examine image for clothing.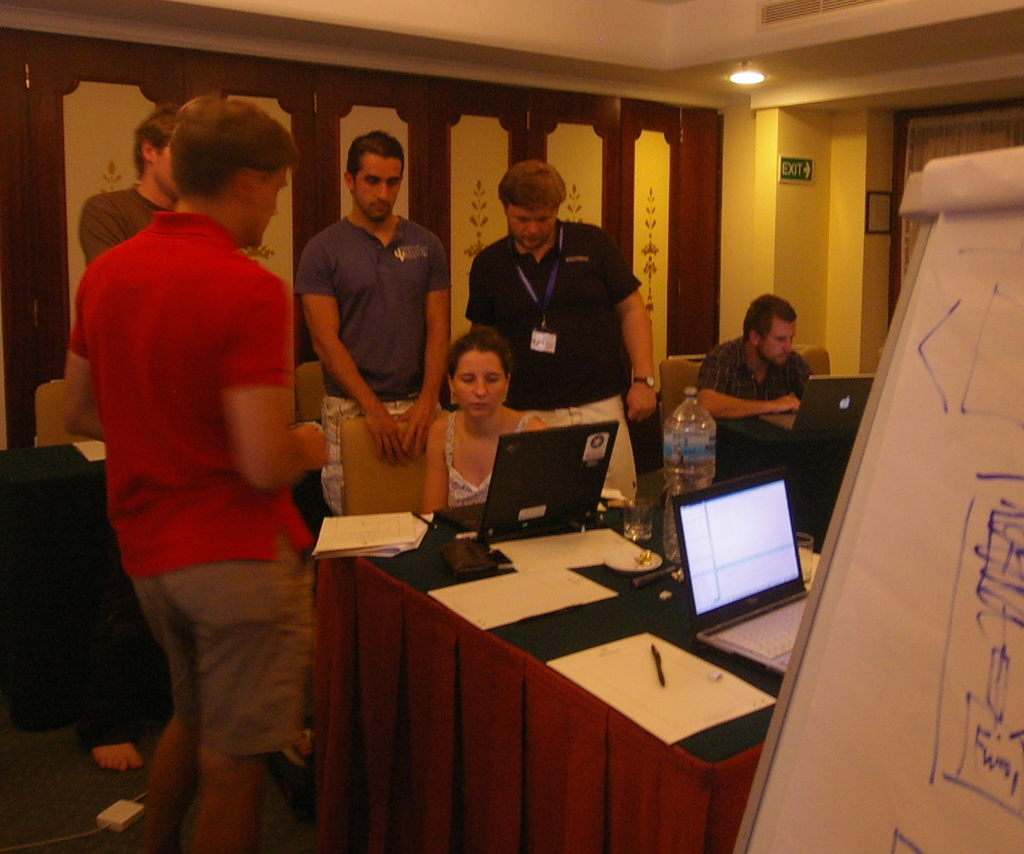
Examination result: 80 184 165 276.
